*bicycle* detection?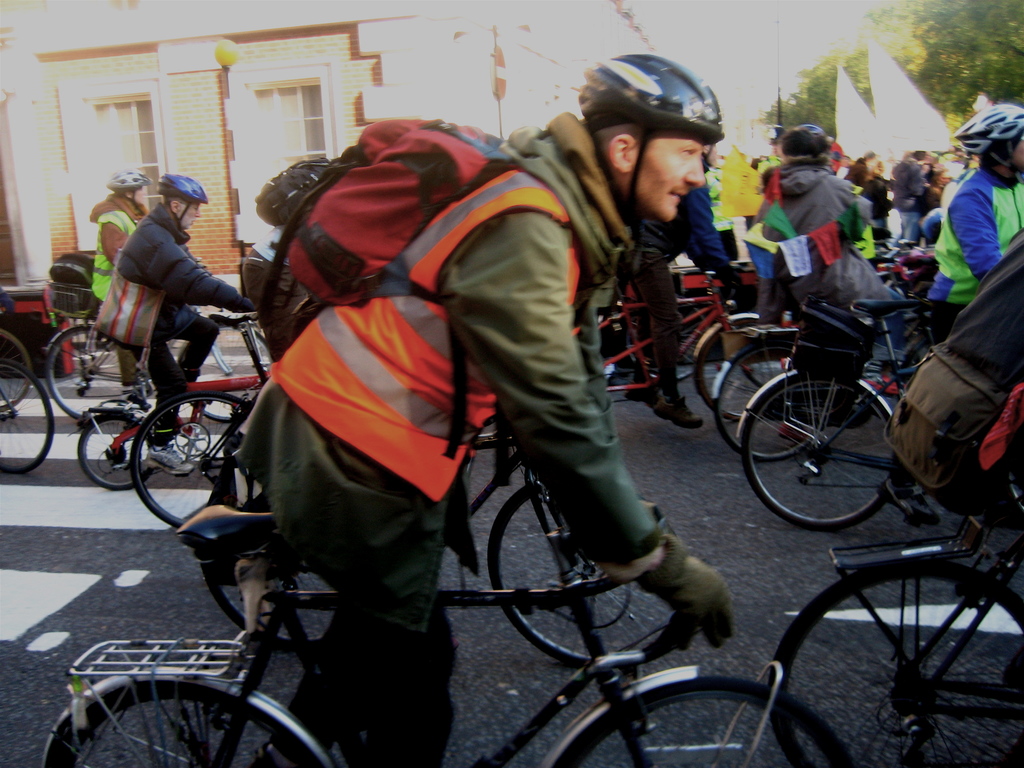
{"x1": 0, "y1": 357, "x2": 52, "y2": 470}
